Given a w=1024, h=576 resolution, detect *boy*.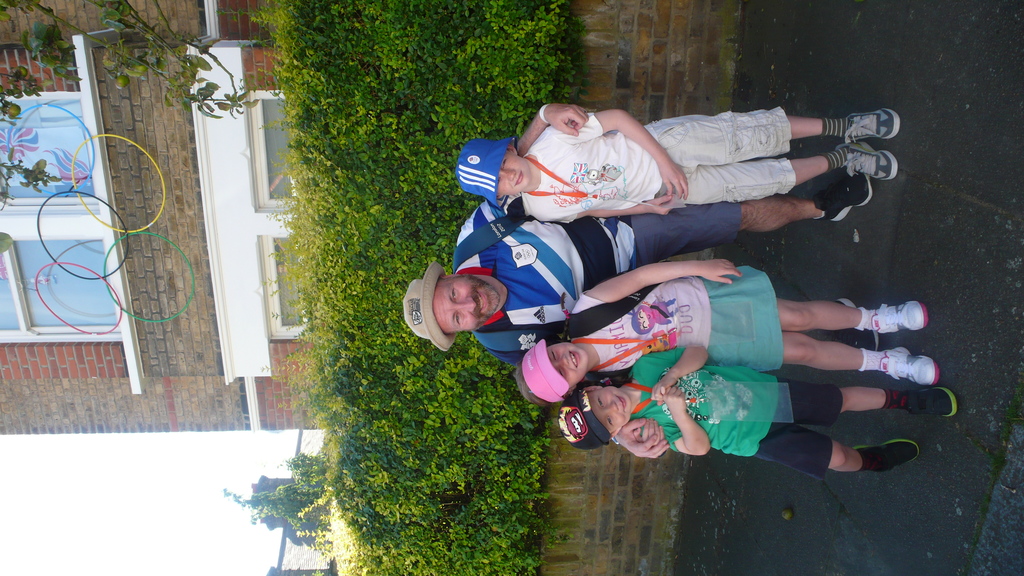
detection(456, 111, 901, 224).
